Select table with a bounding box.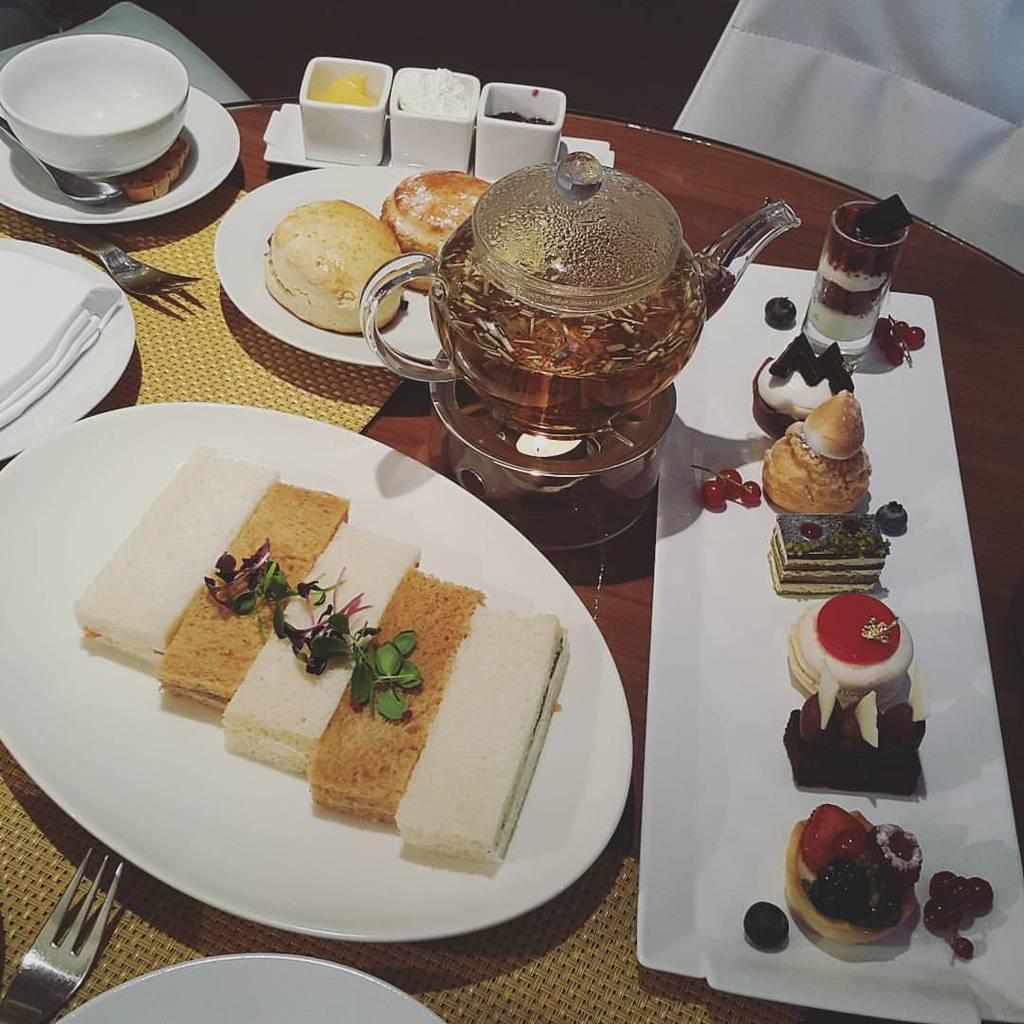
0,98,1023,1023.
